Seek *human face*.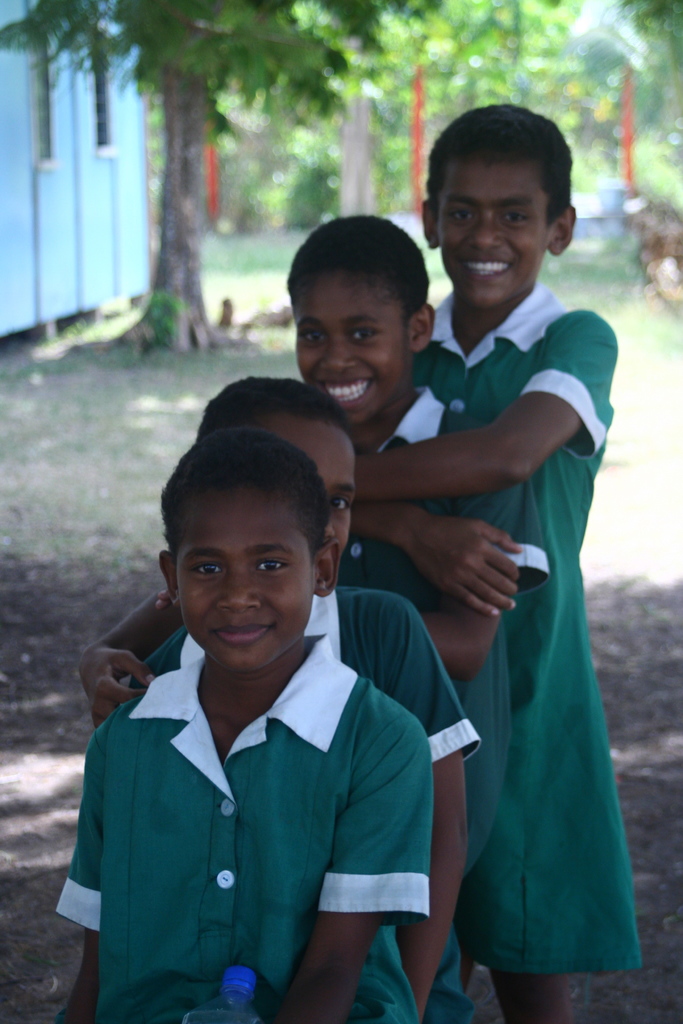
<box>290,269,415,427</box>.
